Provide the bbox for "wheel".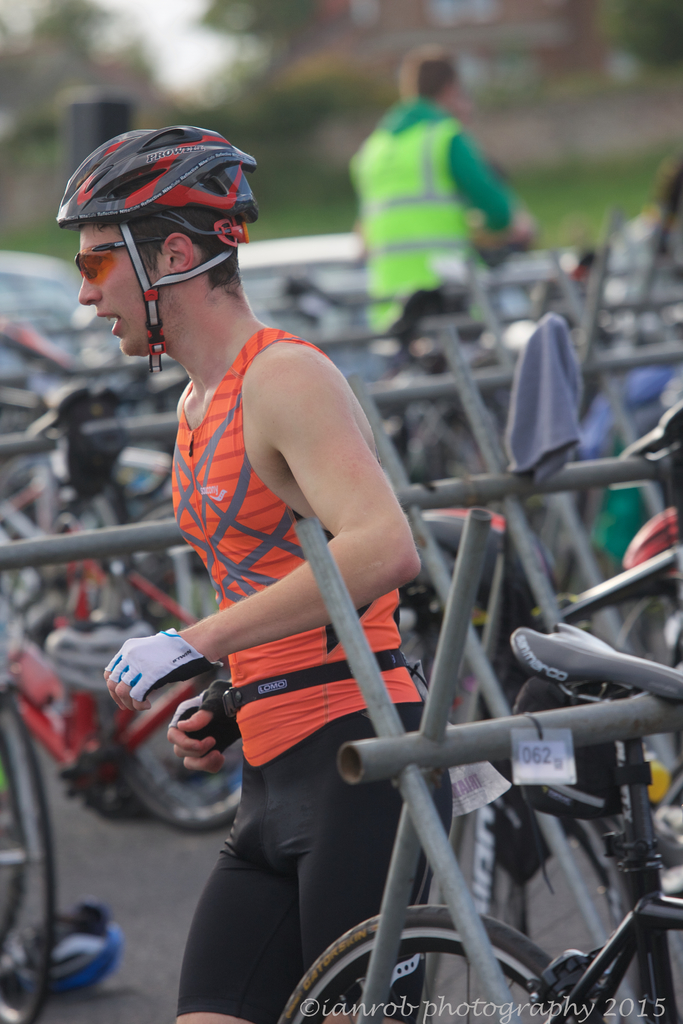
bbox=[0, 698, 63, 1023].
